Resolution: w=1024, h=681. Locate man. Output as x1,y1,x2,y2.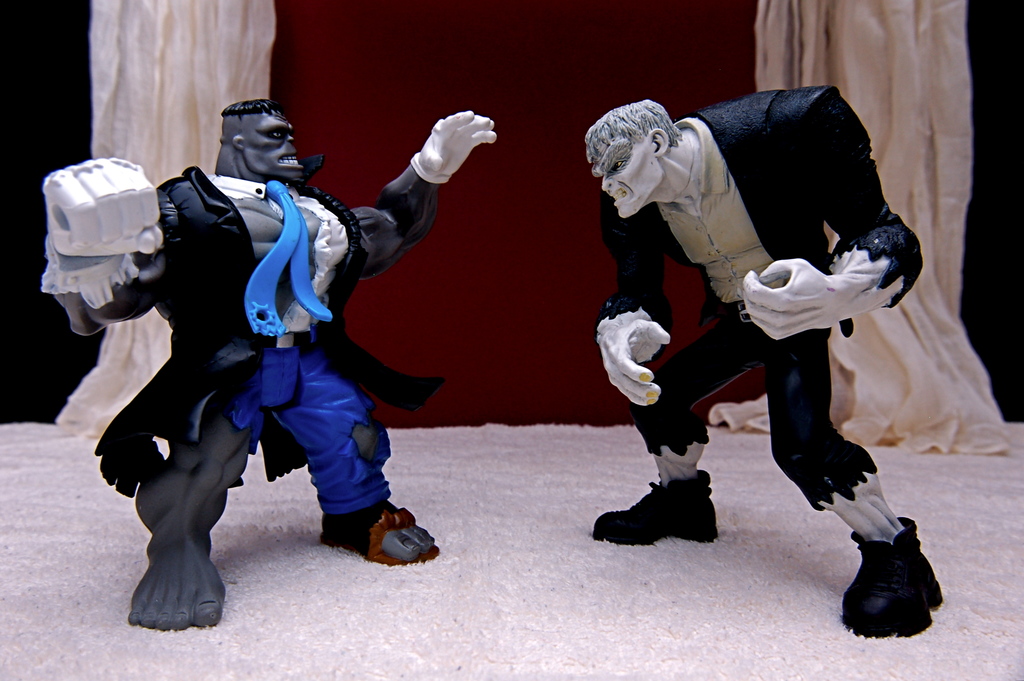
577,84,945,639.
